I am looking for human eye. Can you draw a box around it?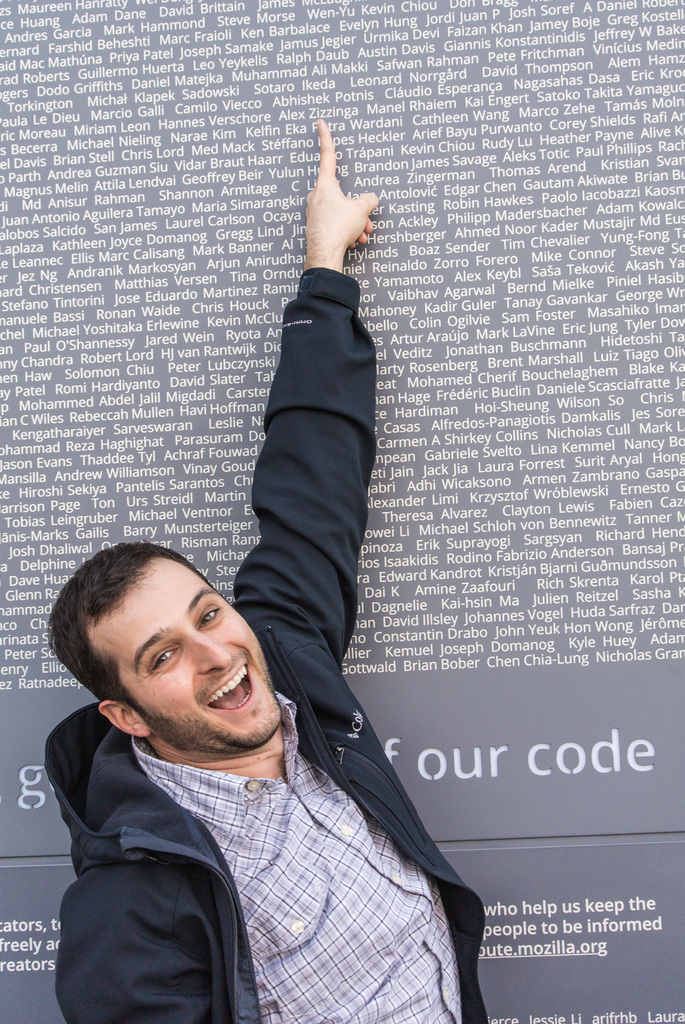
Sure, the bounding box is bbox(146, 645, 185, 675).
